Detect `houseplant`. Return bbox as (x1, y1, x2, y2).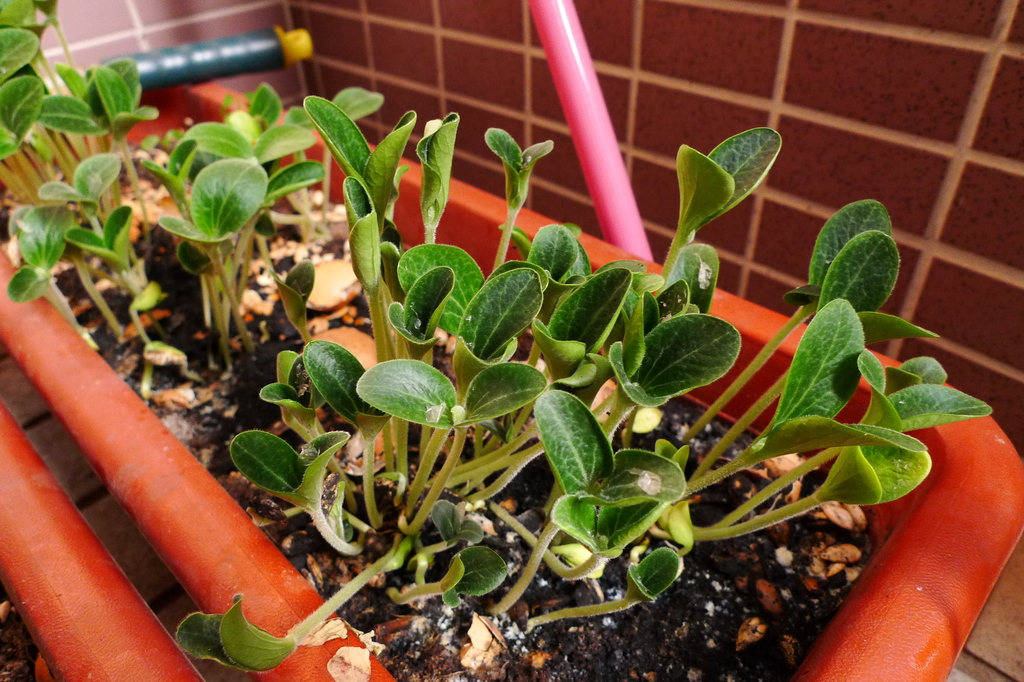
(54, 38, 991, 681).
